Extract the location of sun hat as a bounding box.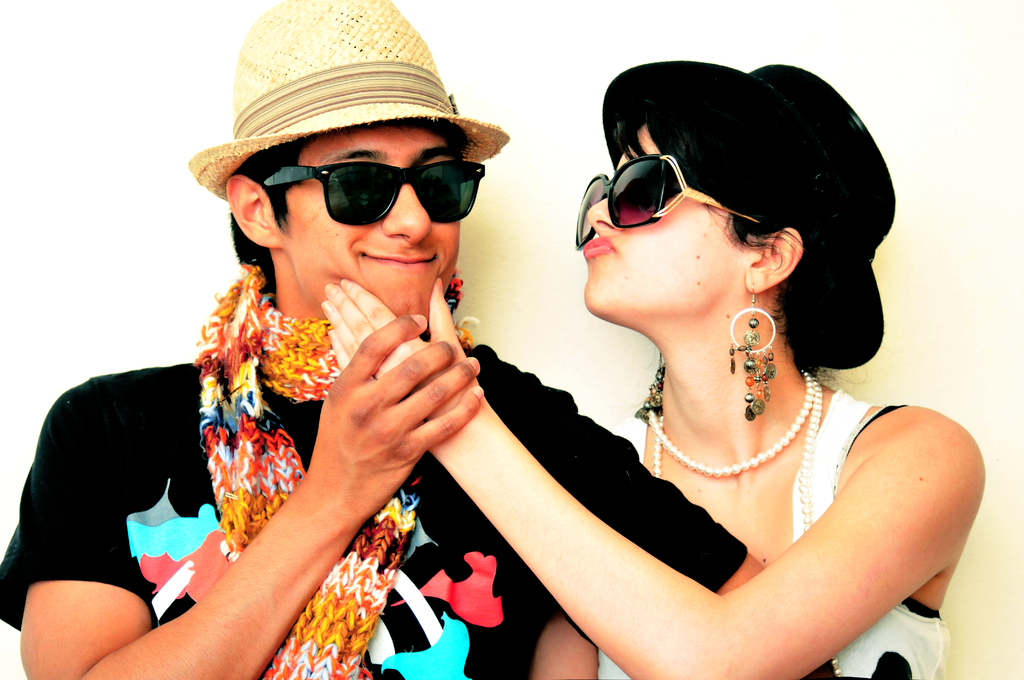
181,0,509,204.
